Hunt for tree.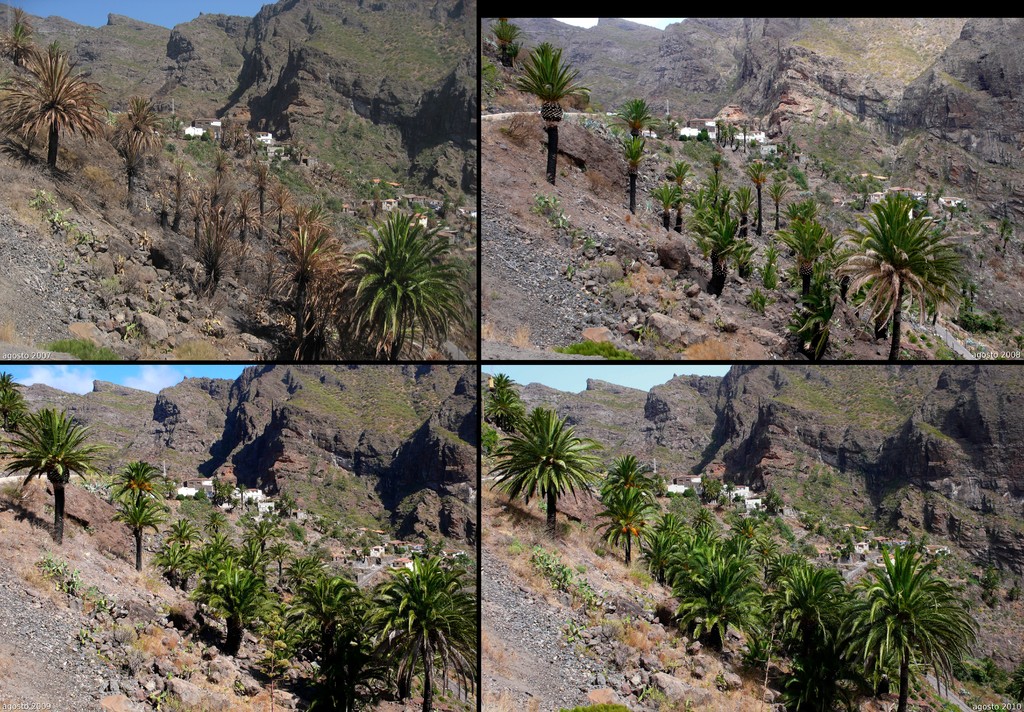
Hunted down at Rect(756, 541, 838, 675).
